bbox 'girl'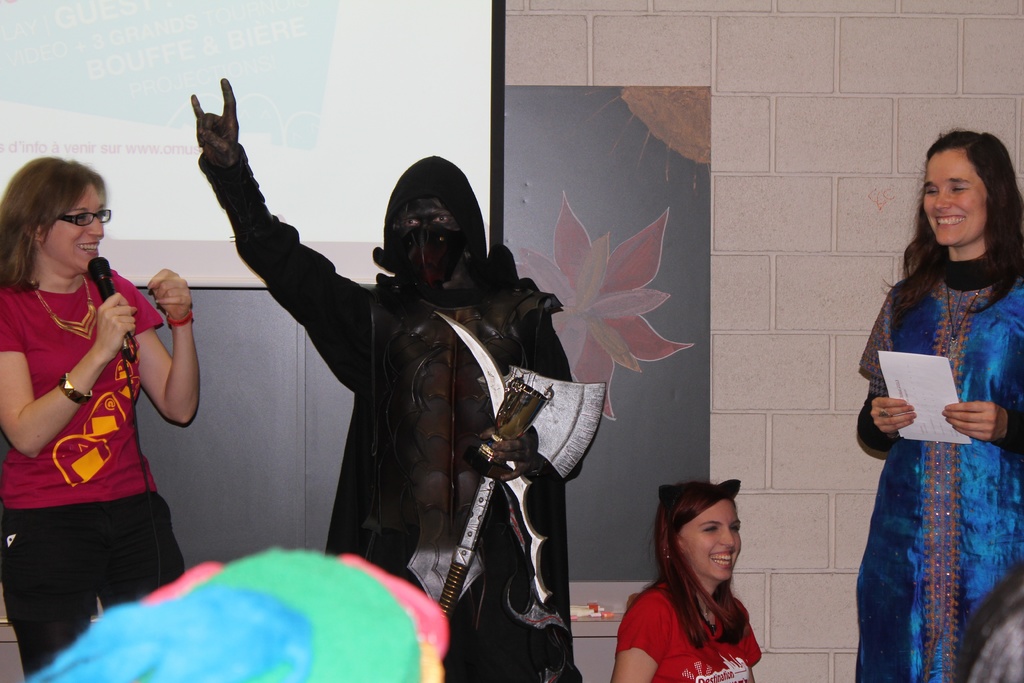
bbox=(610, 479, 762, 682)
